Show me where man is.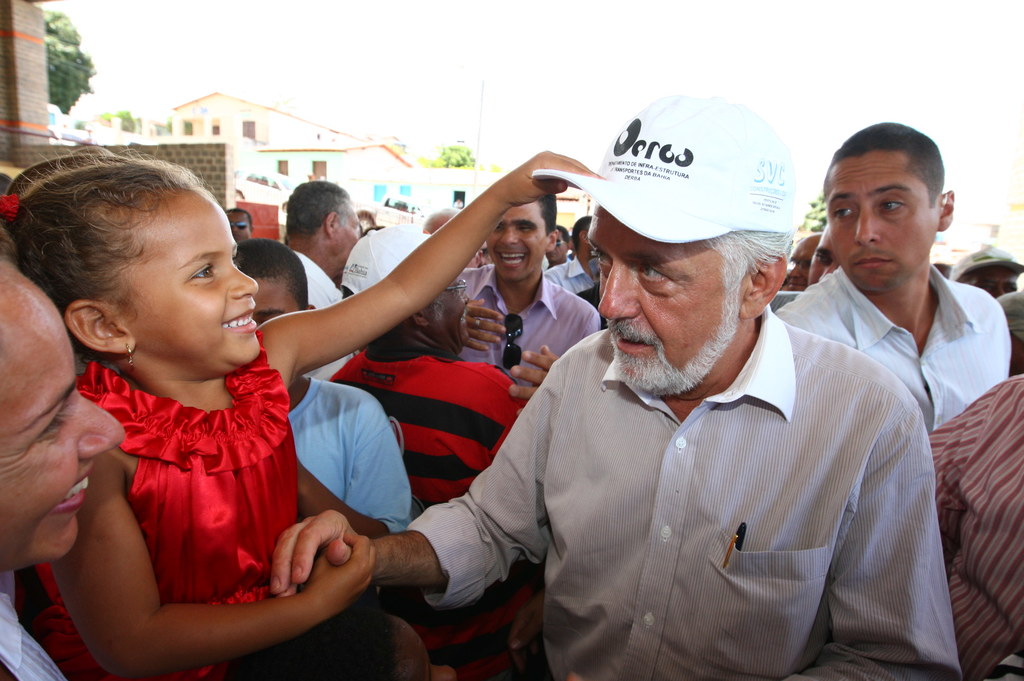
man is at {"x1": 225, "y1": 209, "x2": 253, "y2": 241}.
